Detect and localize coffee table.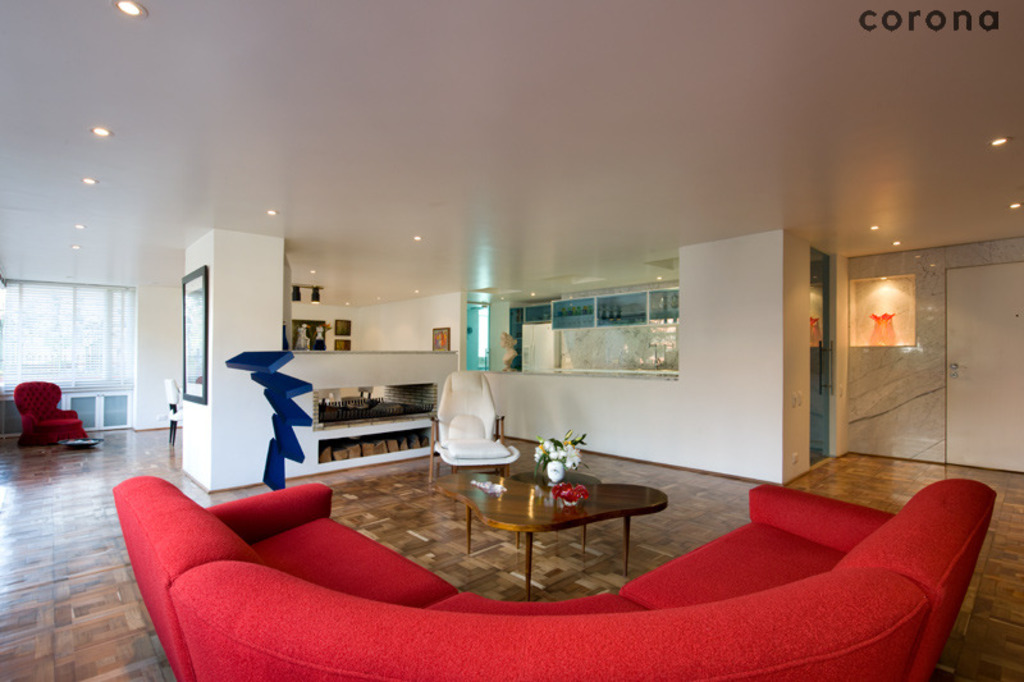
Localized at [x1=456, y1=470, x2=668, y2=599].
